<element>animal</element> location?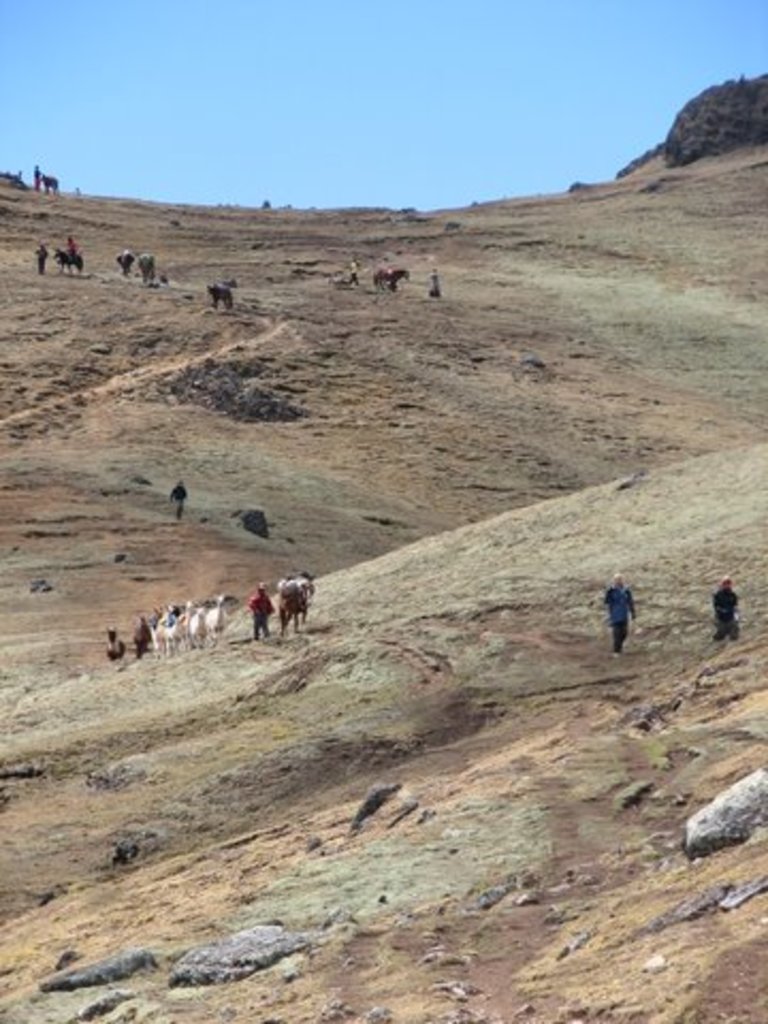
[369, 271, 405, 301]
